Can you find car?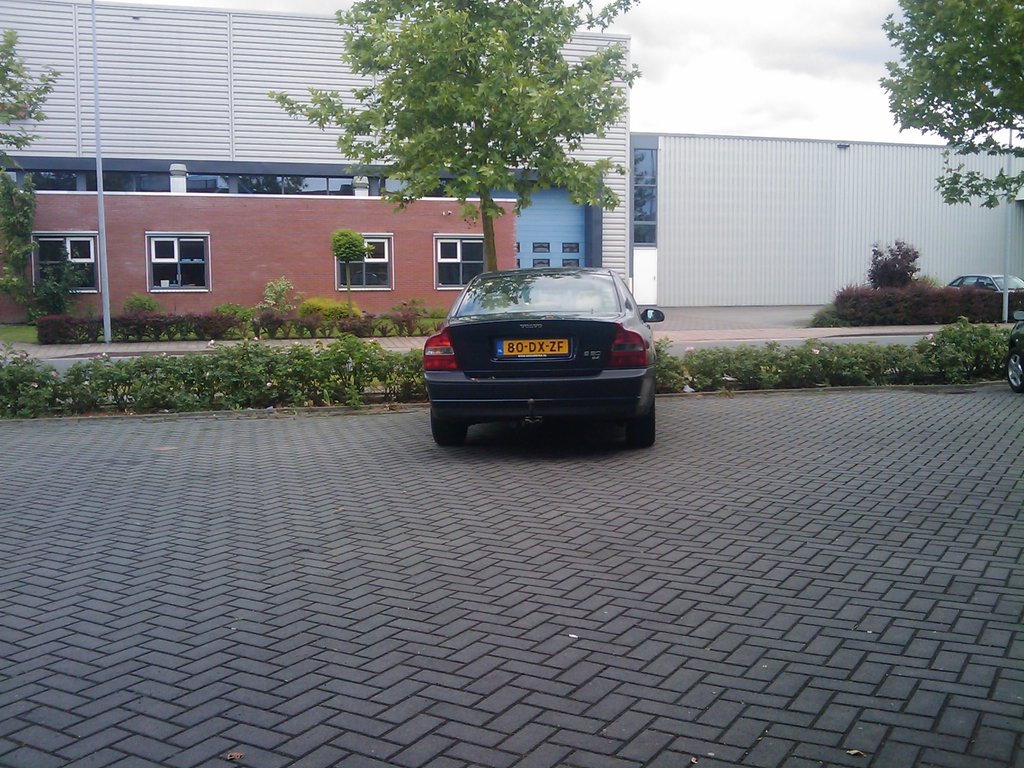
Yes, bounding box: locate(1008, 318, 1023, 392).
